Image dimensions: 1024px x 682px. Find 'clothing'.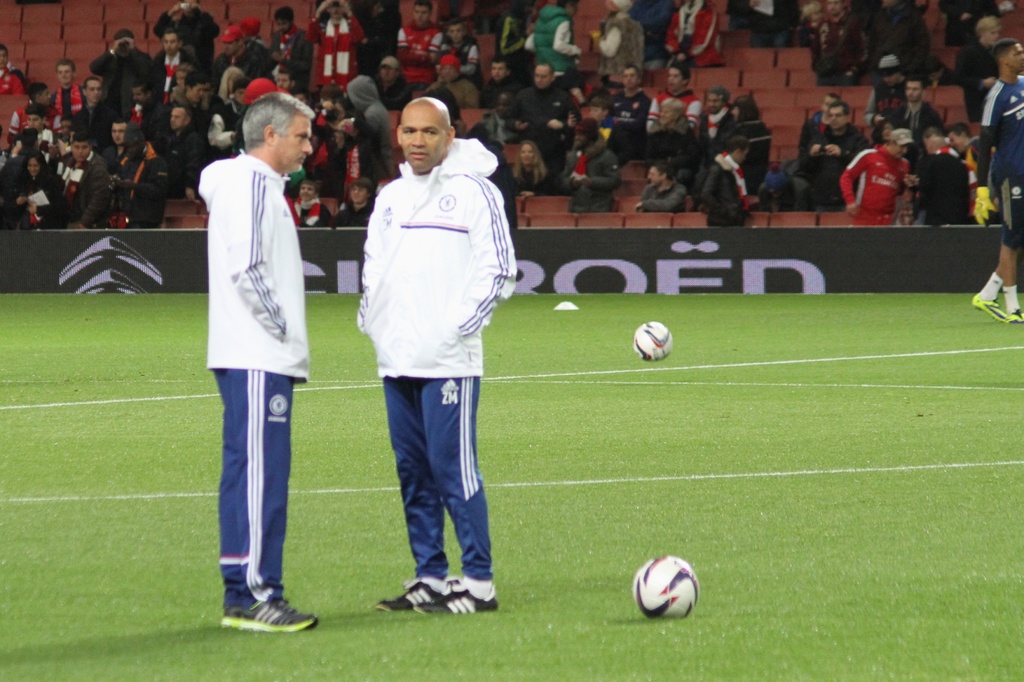
bbox=[52, 152, 119, 222].
